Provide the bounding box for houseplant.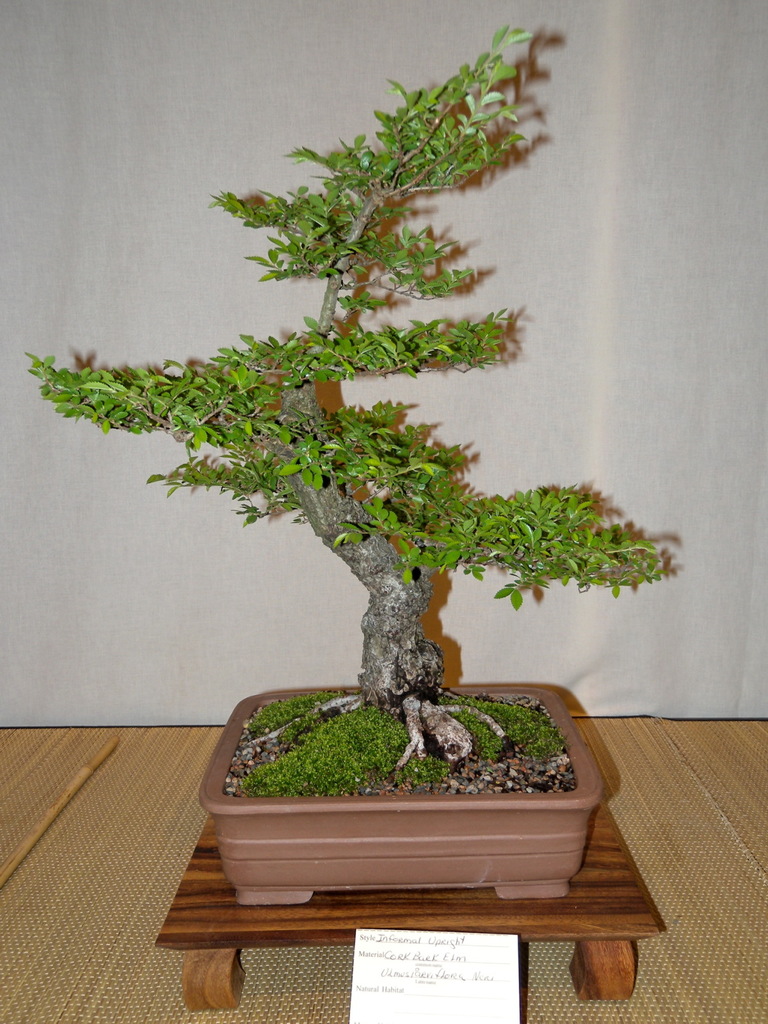
28:32:666:902.
